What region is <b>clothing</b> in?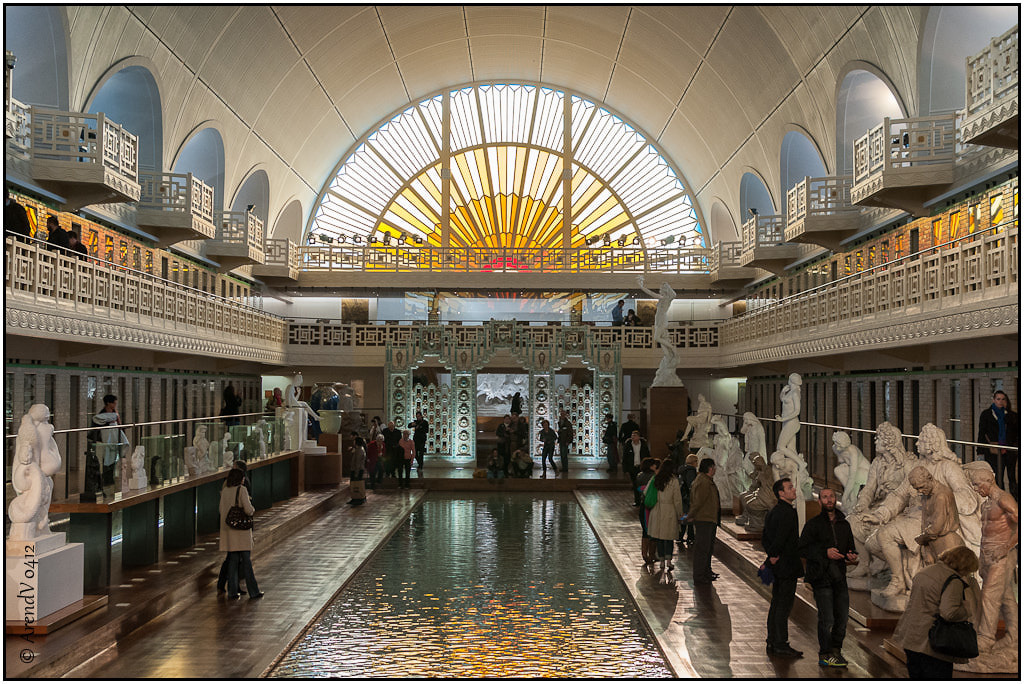
<bbox>219, 485, 275, 600</bbox>.
